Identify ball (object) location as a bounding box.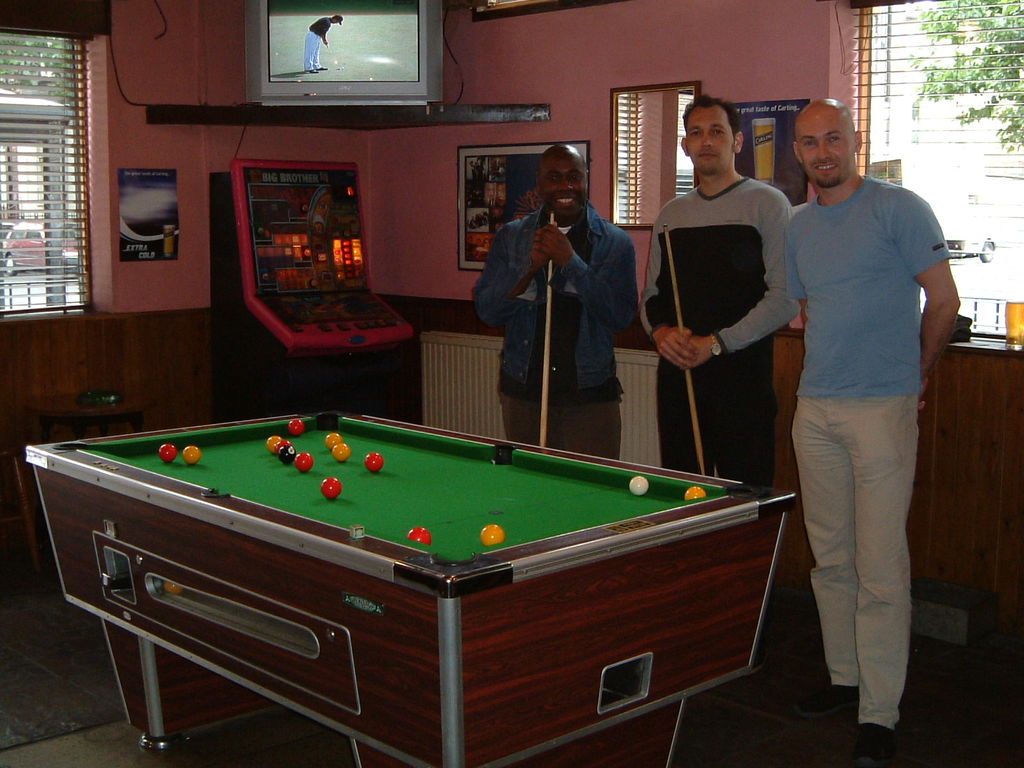
rect(335, 445, 352, 463).
